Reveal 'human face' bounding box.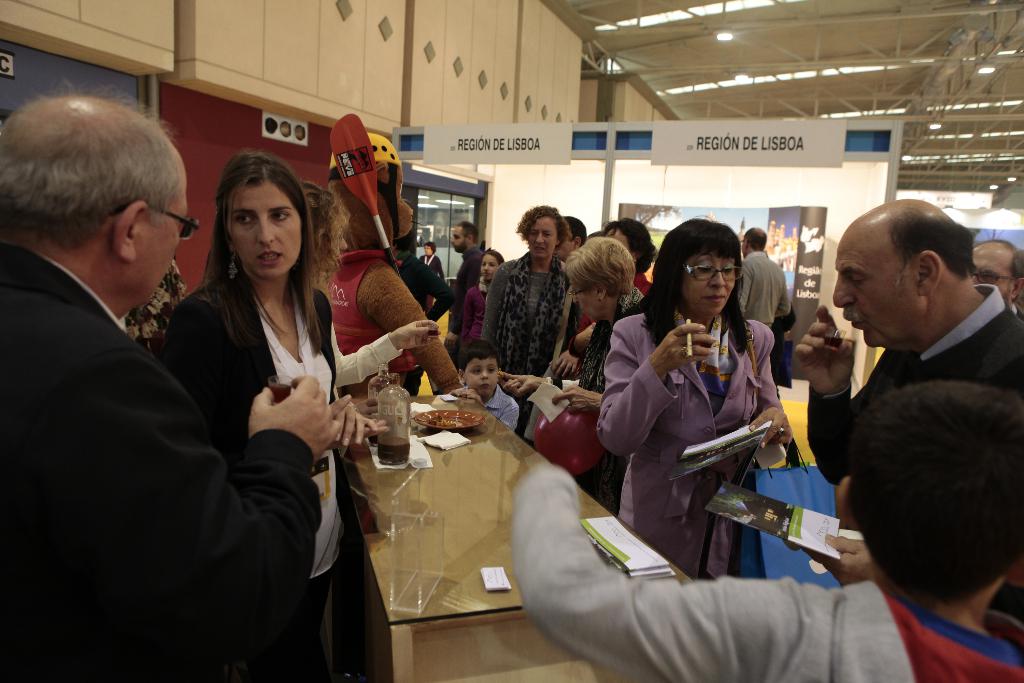
Revealed: 450/226/467/253.
